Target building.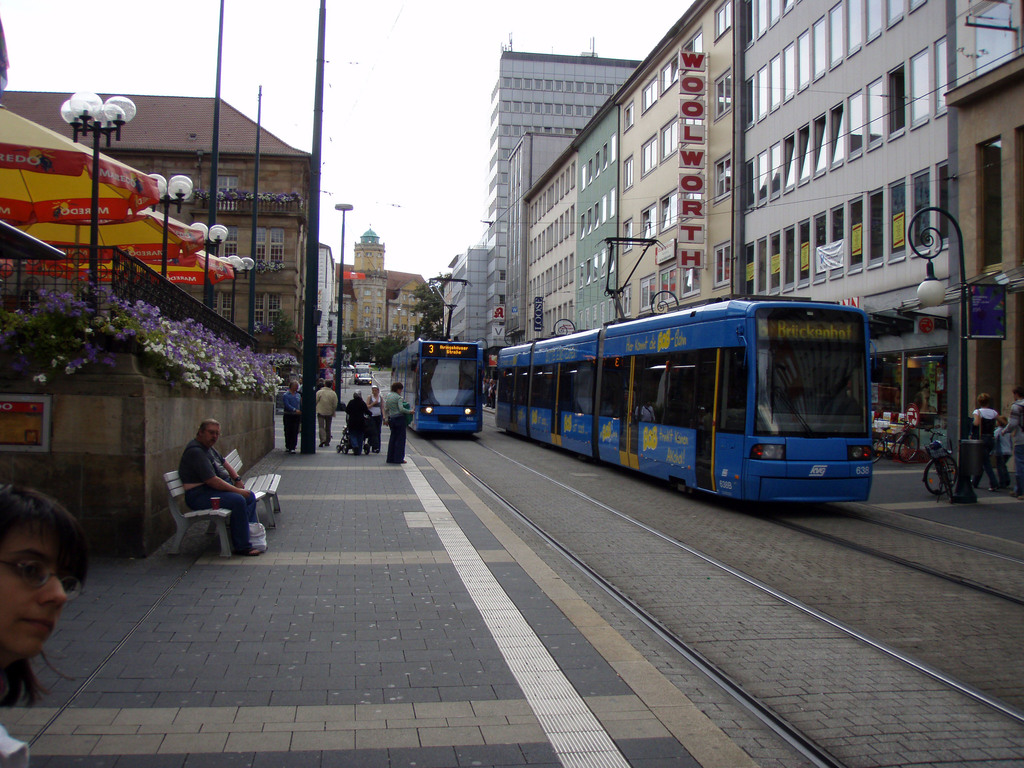
Target region: (left=466, top=59, right=638, bottom=348).
